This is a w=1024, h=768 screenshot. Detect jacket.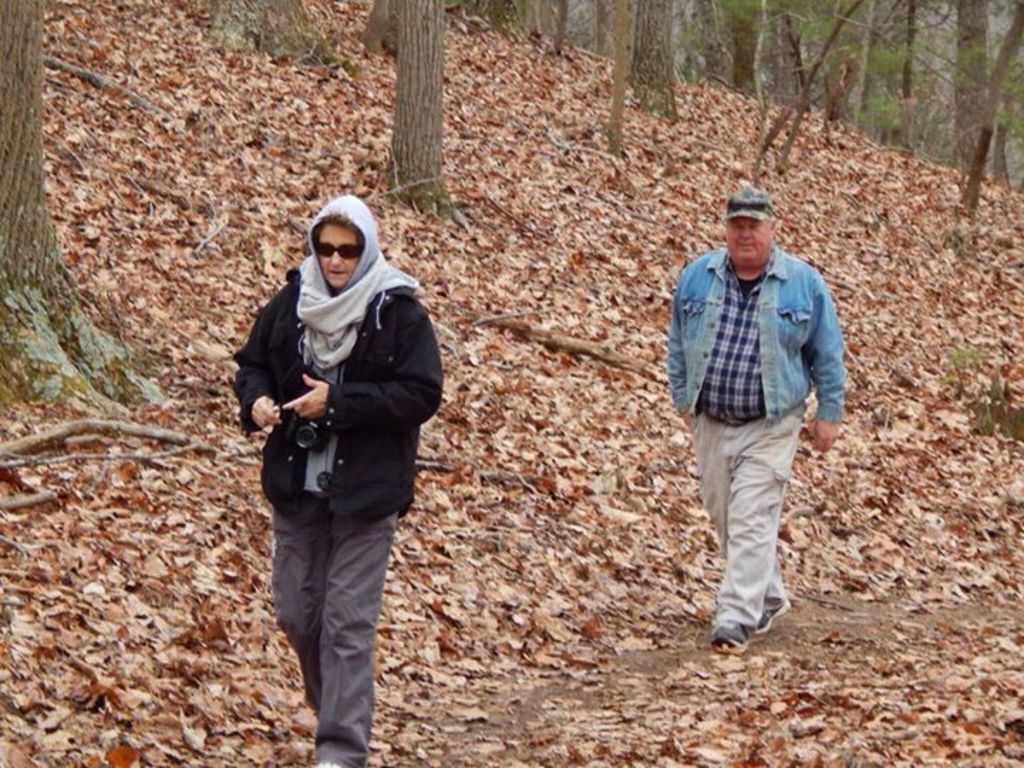
[x1=664, y1=242, x2=845, y2=424].
